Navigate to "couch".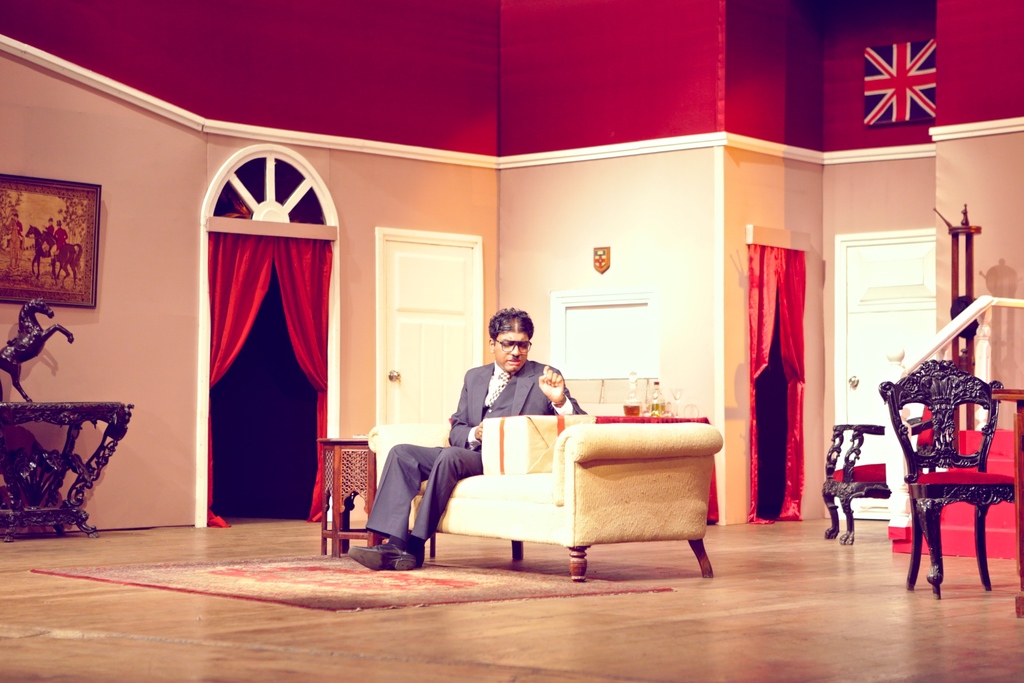
Navigation target: [342, 369, 737, 572].
